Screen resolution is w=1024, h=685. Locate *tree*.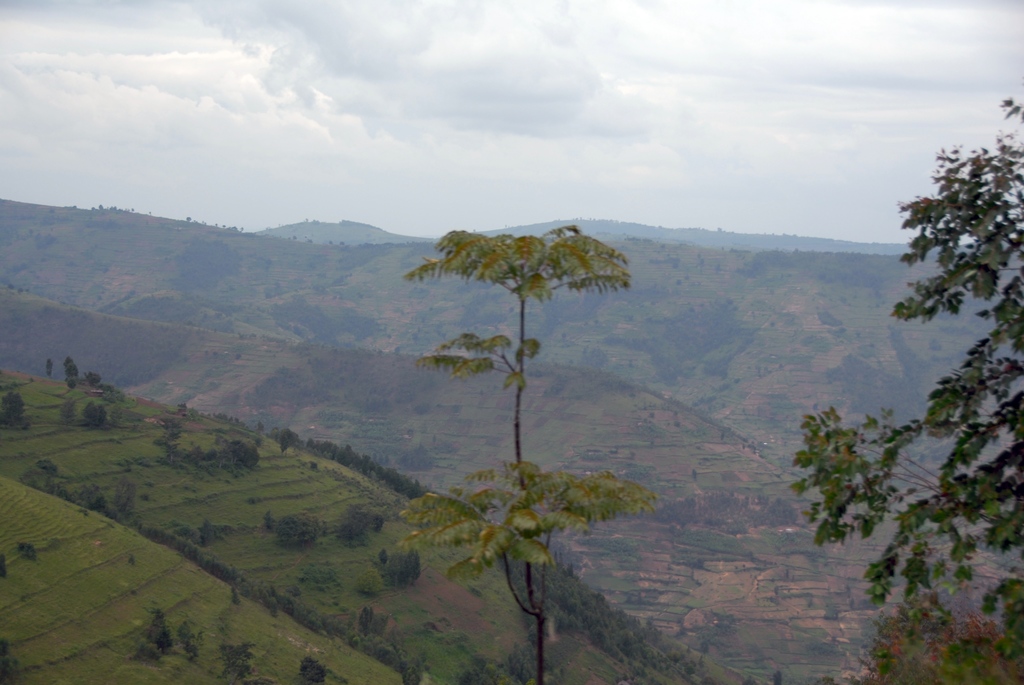
box(330, 494, 372, 546).
